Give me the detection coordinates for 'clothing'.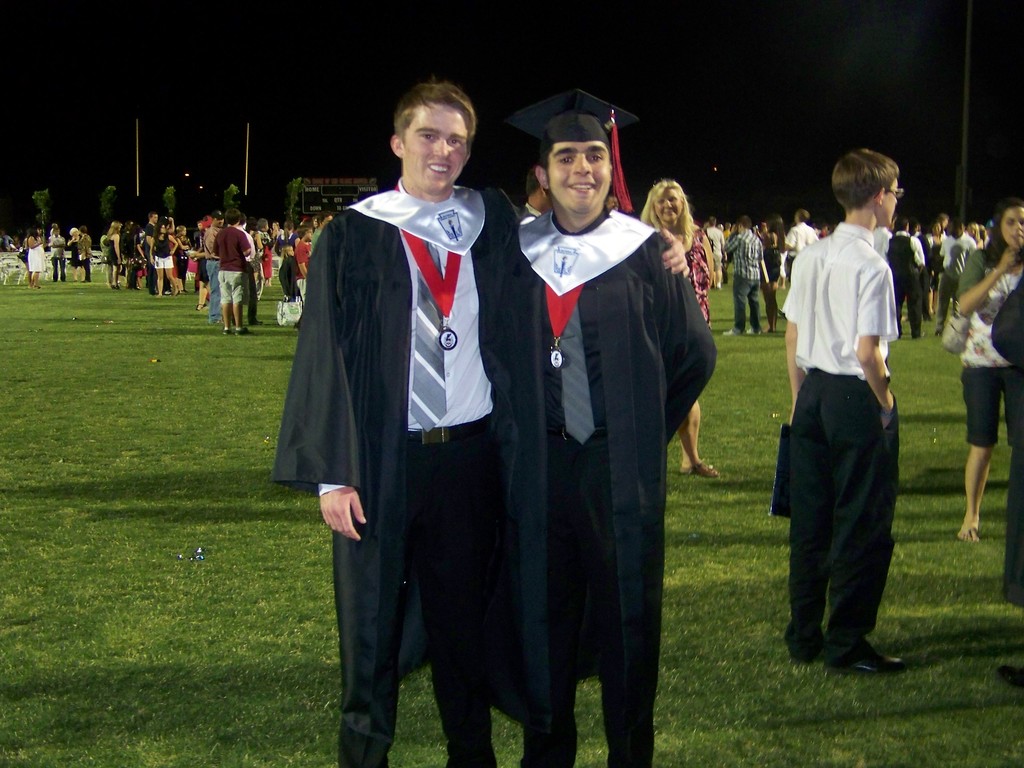
box(871, 225, 891, 258).
